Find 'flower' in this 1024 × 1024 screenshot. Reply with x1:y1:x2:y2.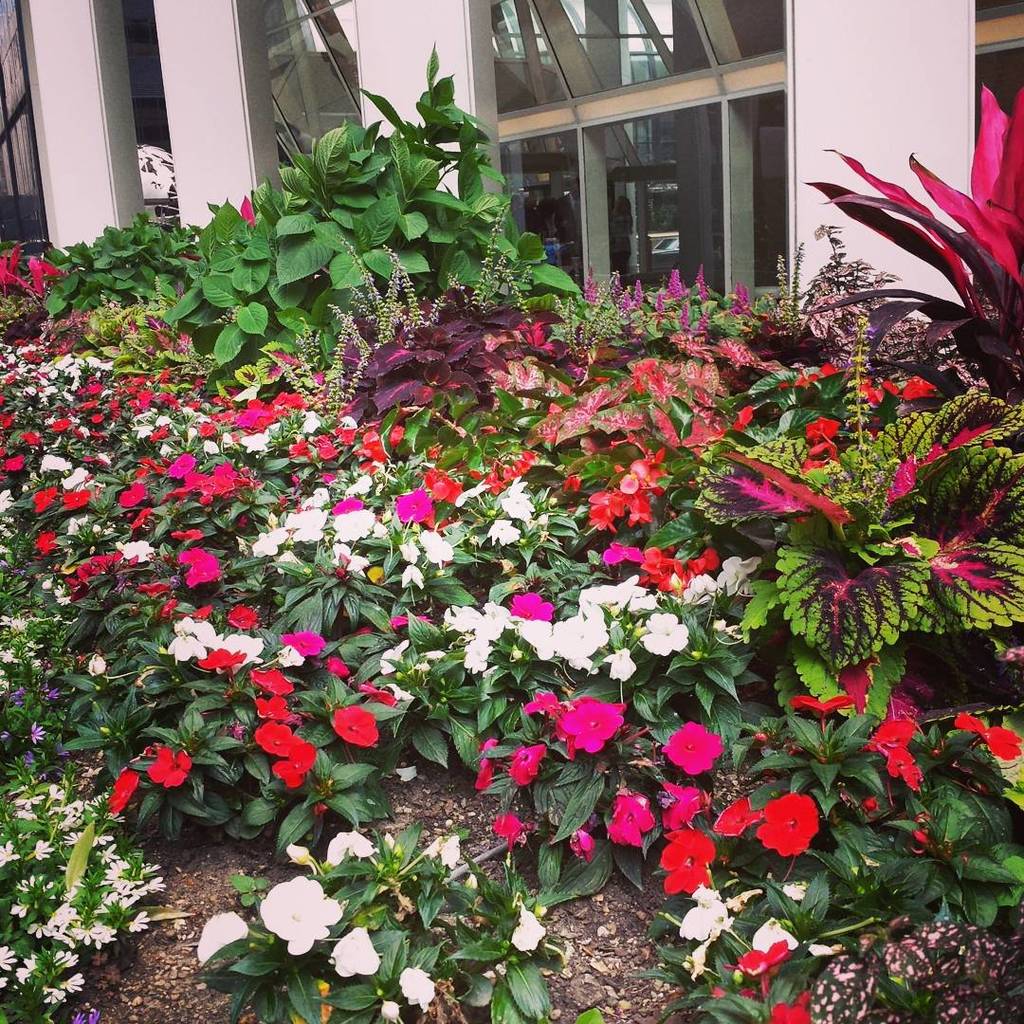
60:562:90:591.
